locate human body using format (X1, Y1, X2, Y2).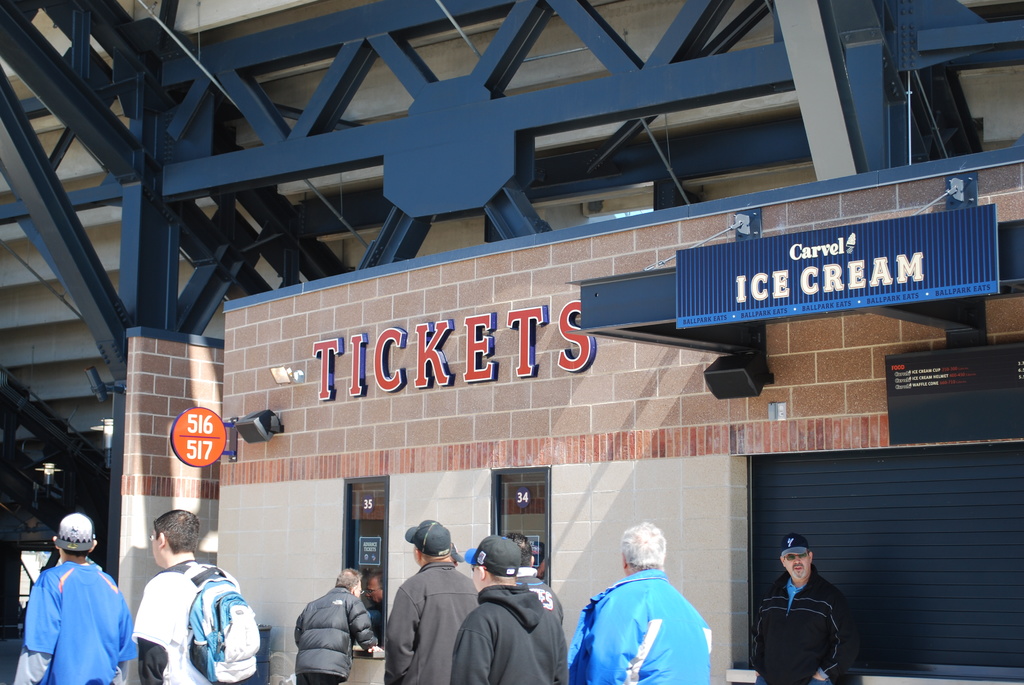
(294, 565, 379, 682).
